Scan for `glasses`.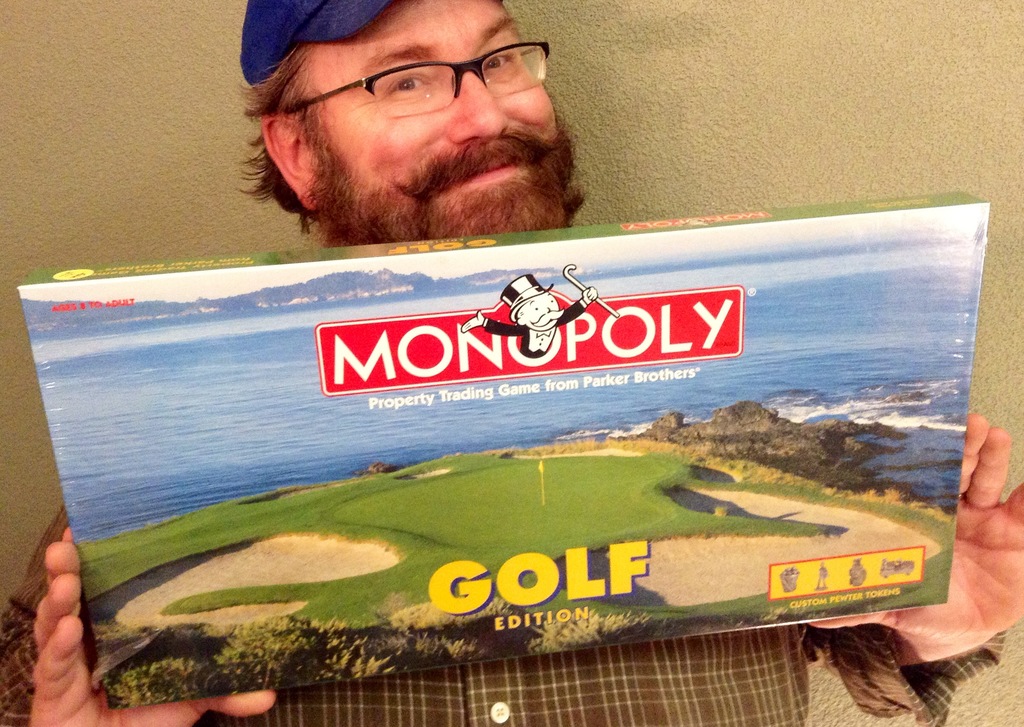
Scan result: rect(280, 40, 552, 118).
